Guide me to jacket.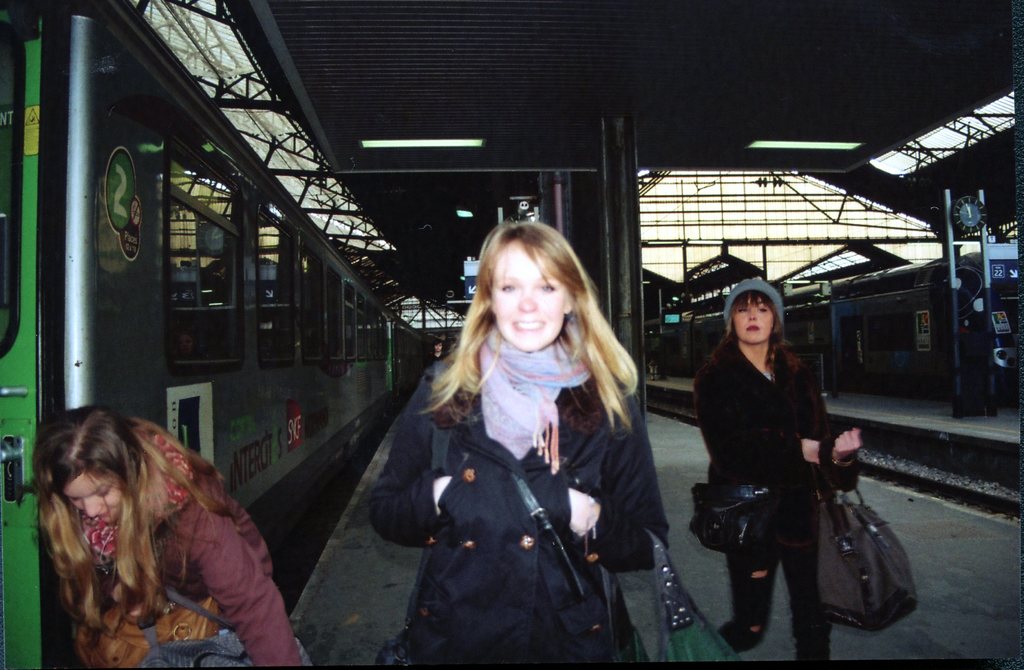
Guidance: region(28, 416, 269, 669).
